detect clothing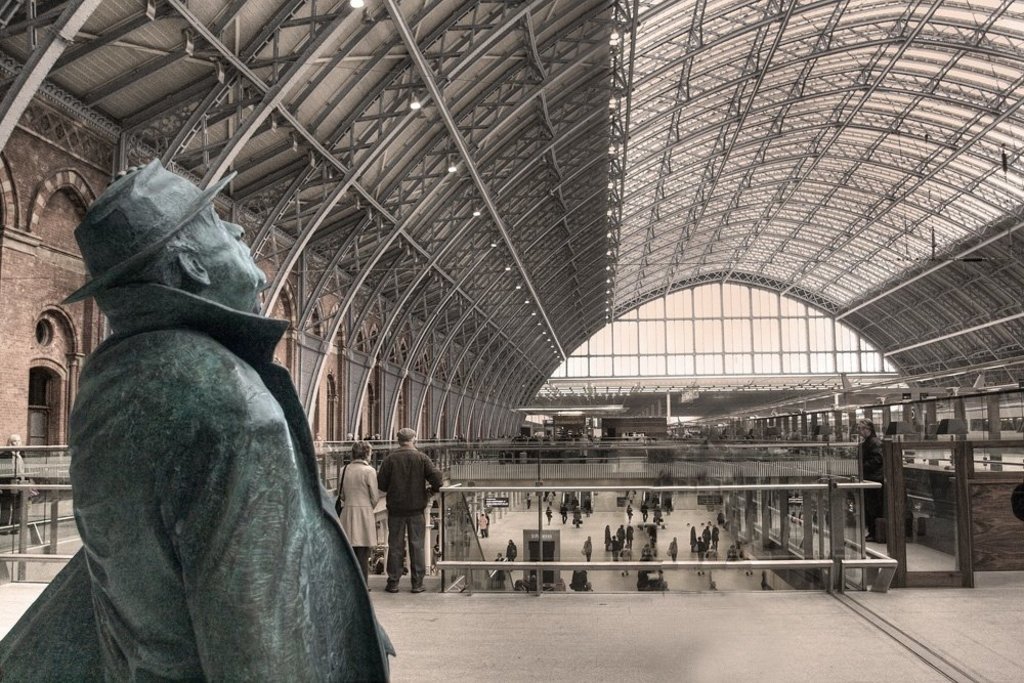
locate(650, 504, 664, 528)
